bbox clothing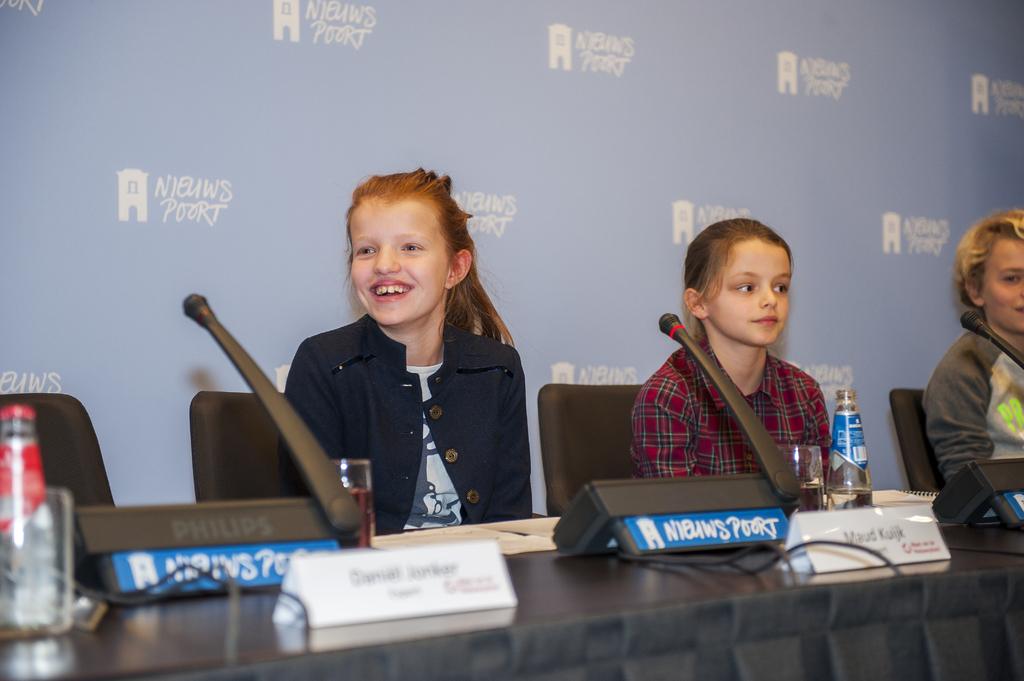
x1=924, y1=327, x2=1023, y2=479
